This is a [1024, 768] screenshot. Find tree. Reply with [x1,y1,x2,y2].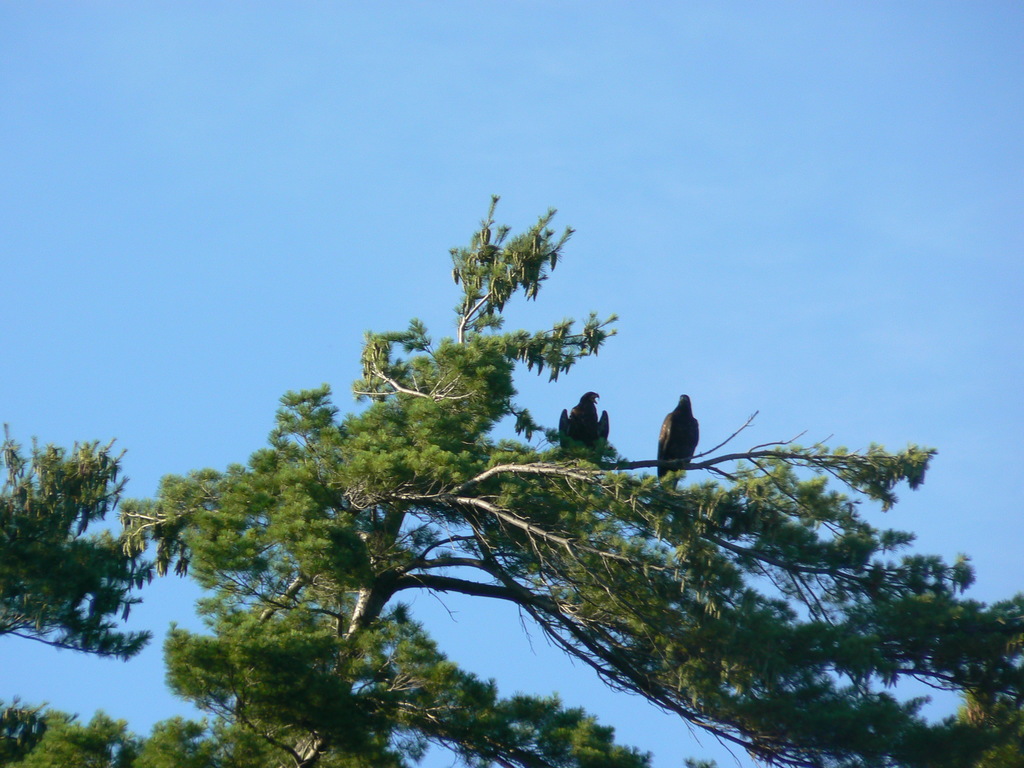
[0,414,164,671].
